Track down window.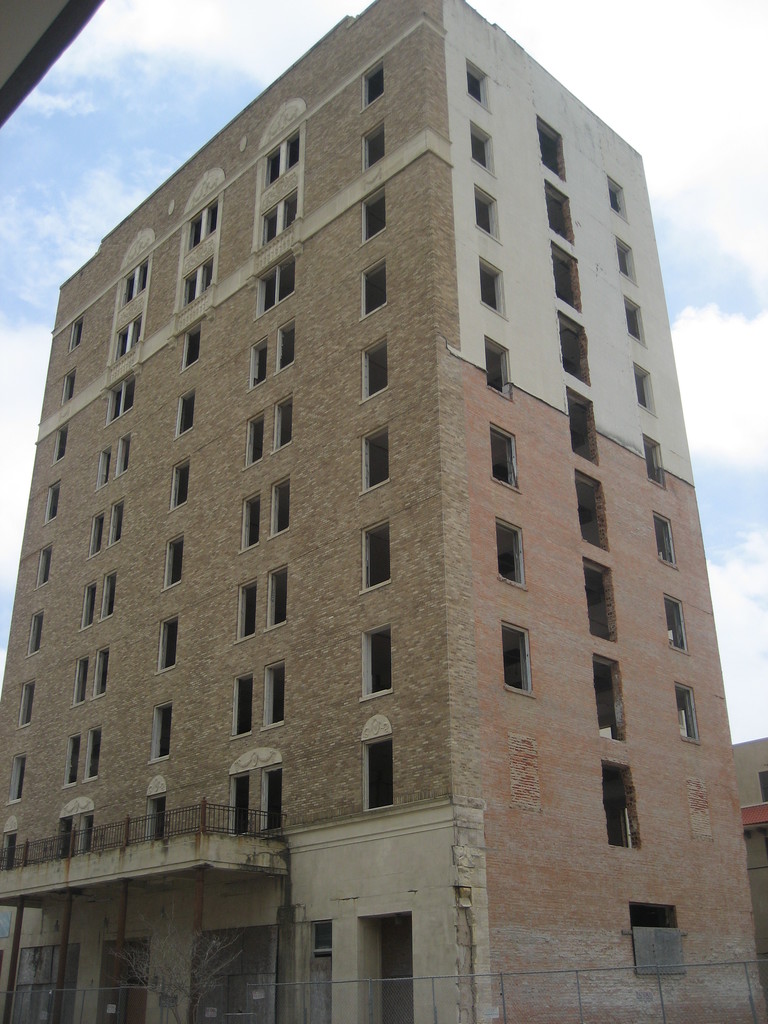
Tracked to 254:253:296:321.
